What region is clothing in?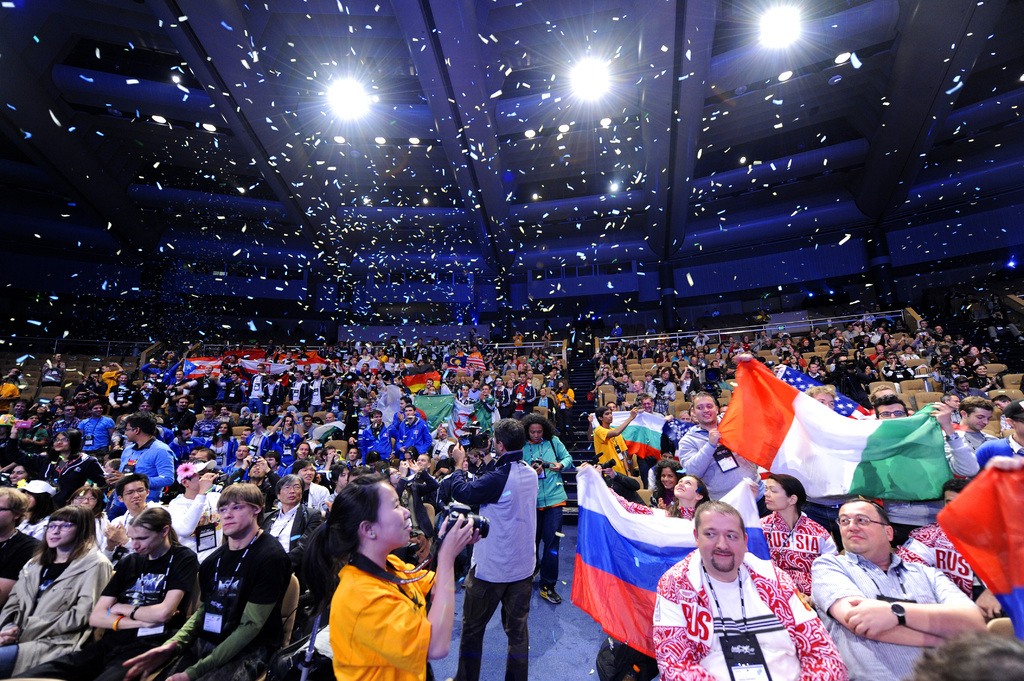
bbox=(331, 388, 355, 418).
